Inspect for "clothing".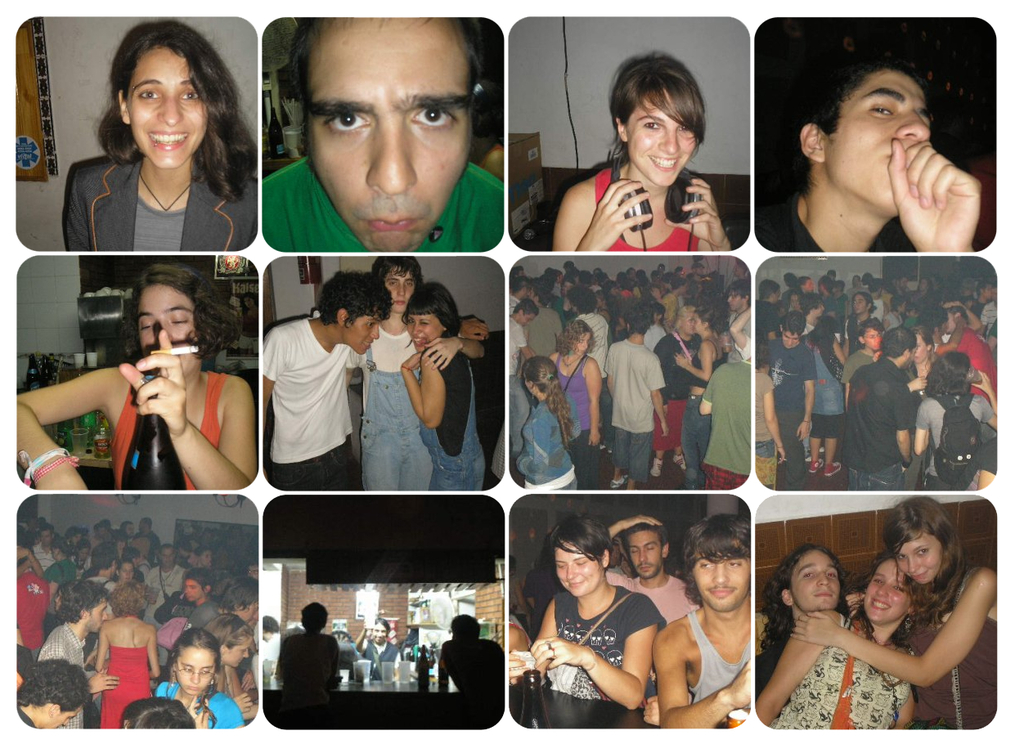
Inspection: l=141, t=566, r=186, b=626.
